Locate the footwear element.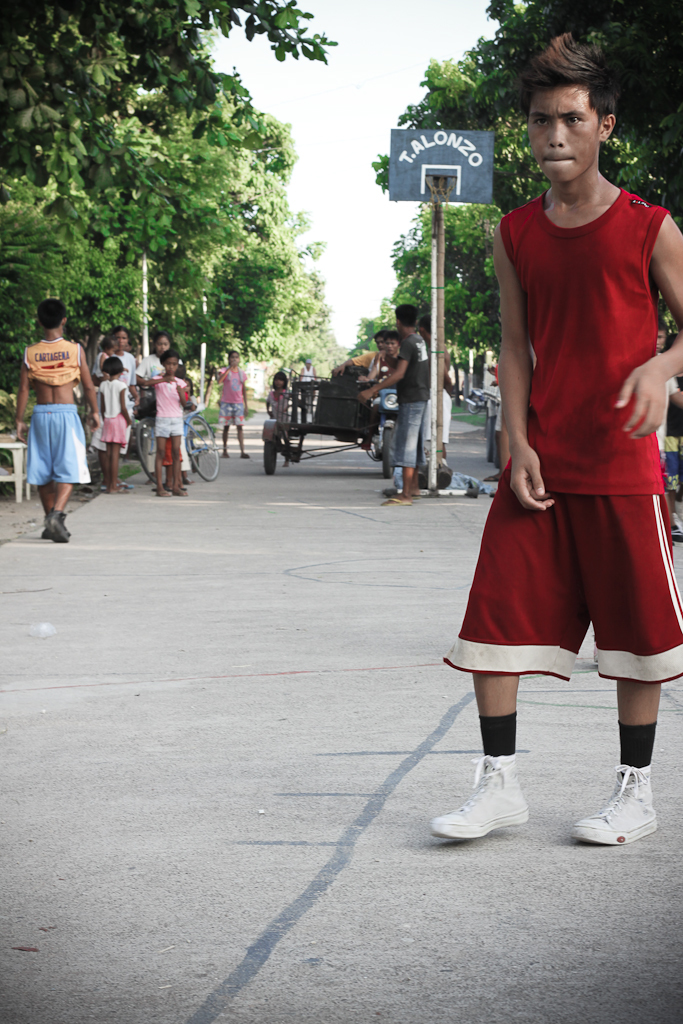
Element bbox: (447, 776, 546, 849).
